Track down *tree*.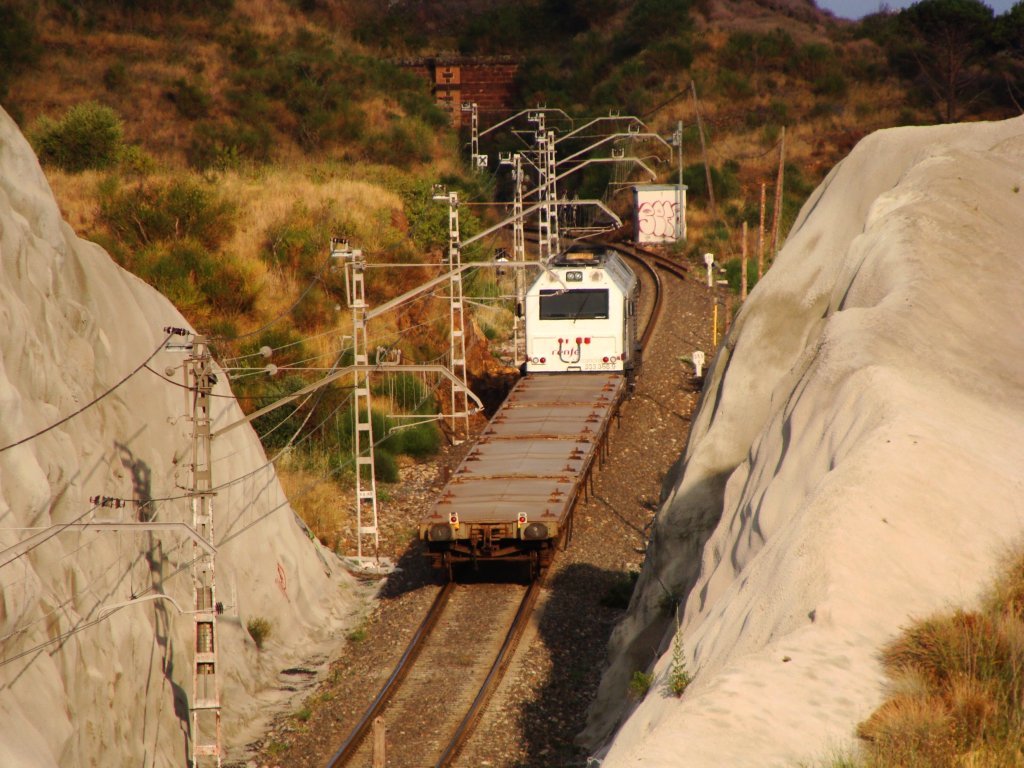
Tracked to 609, 0, 692, 46.
